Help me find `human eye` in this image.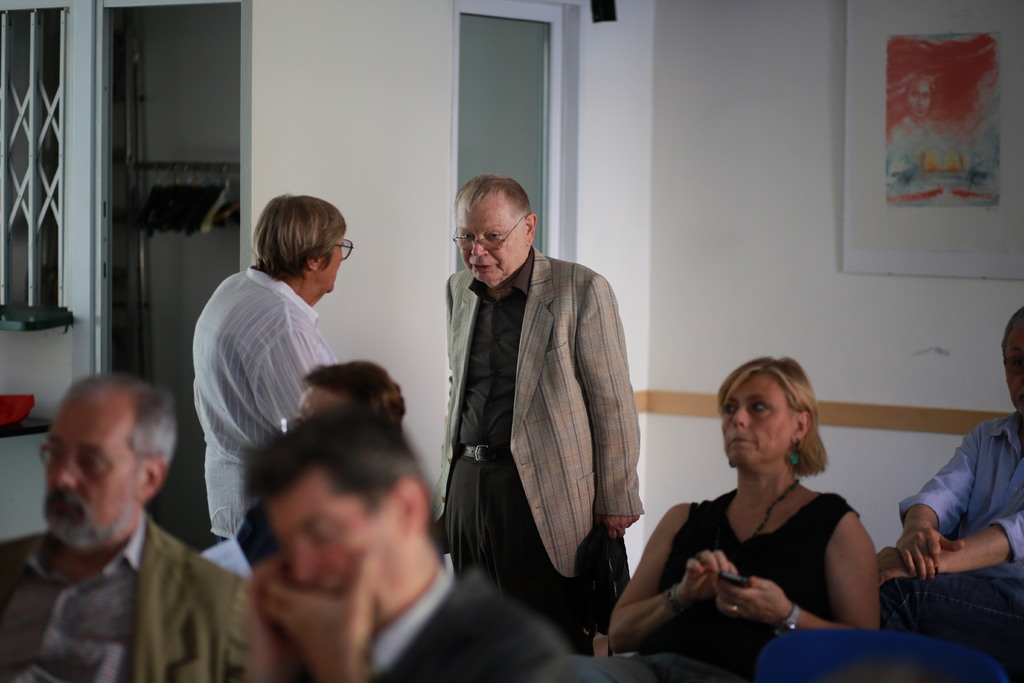
Found it: select_region(77, 452, 104, 468).
